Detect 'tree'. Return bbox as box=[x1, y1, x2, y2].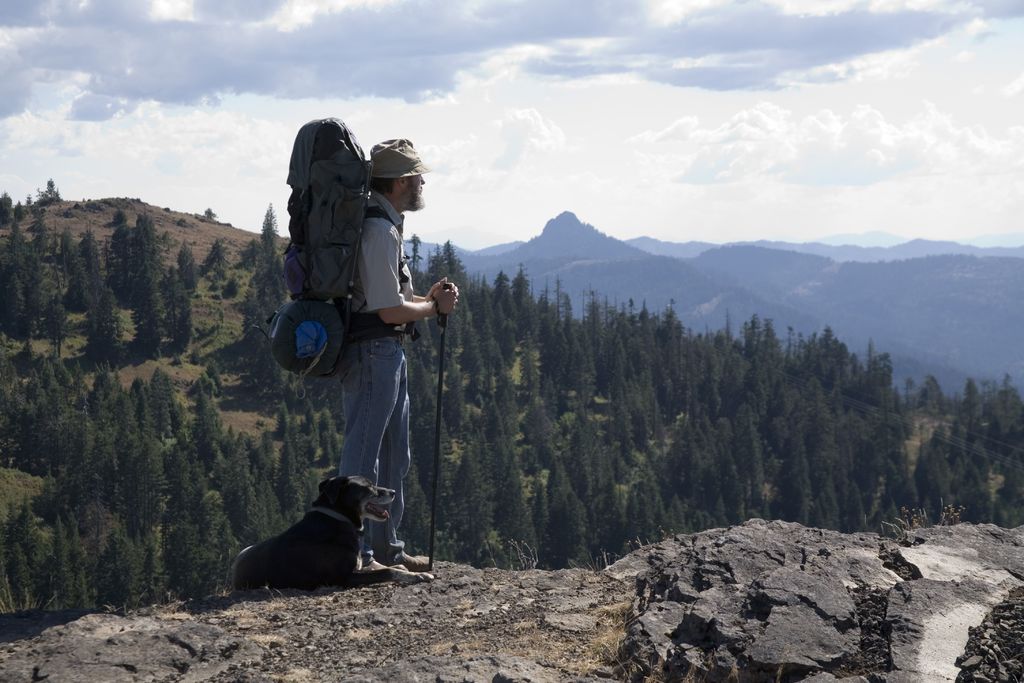
box=[264, 204, 276, 270].
